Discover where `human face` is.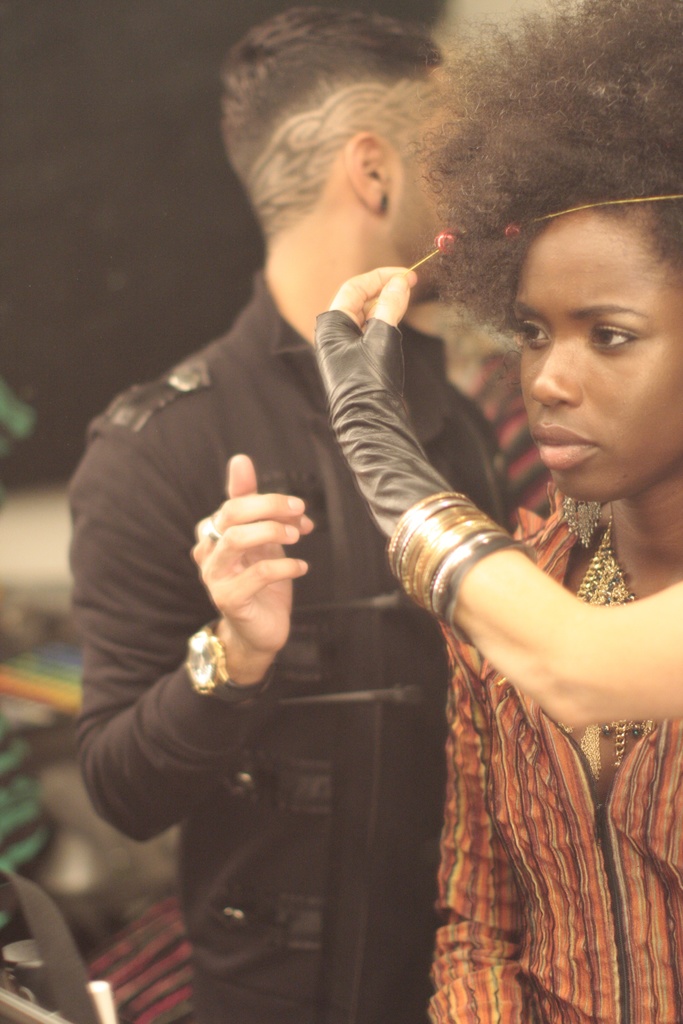
Discovered at [x1=397, y1=100, x2=487, y2=298].
